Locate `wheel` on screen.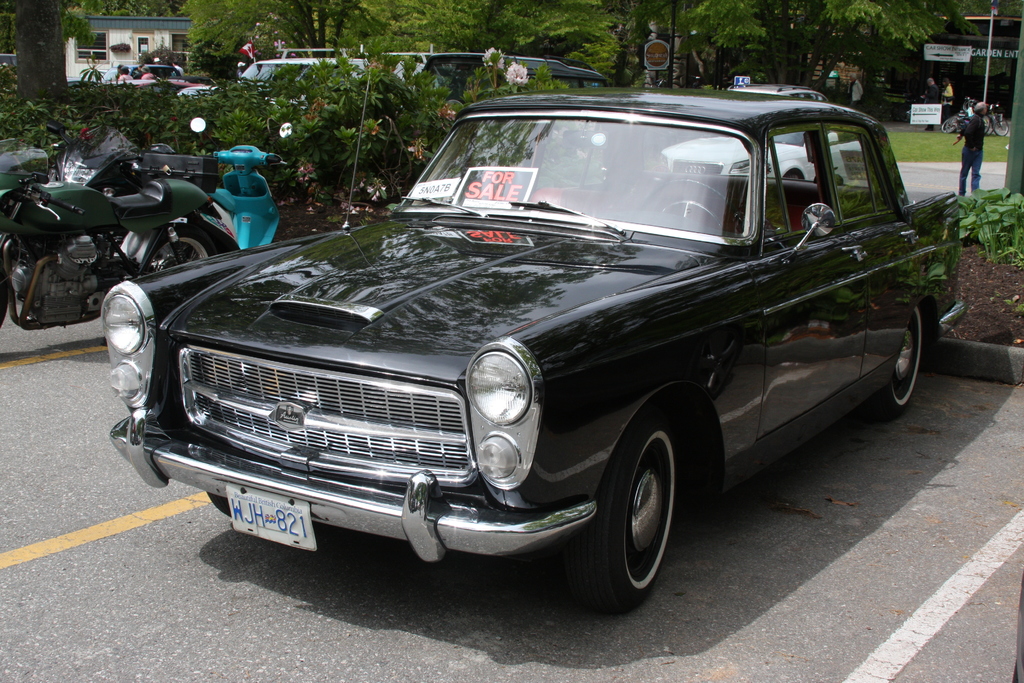
On screen at bbox=[941, 114, 961, 136].
